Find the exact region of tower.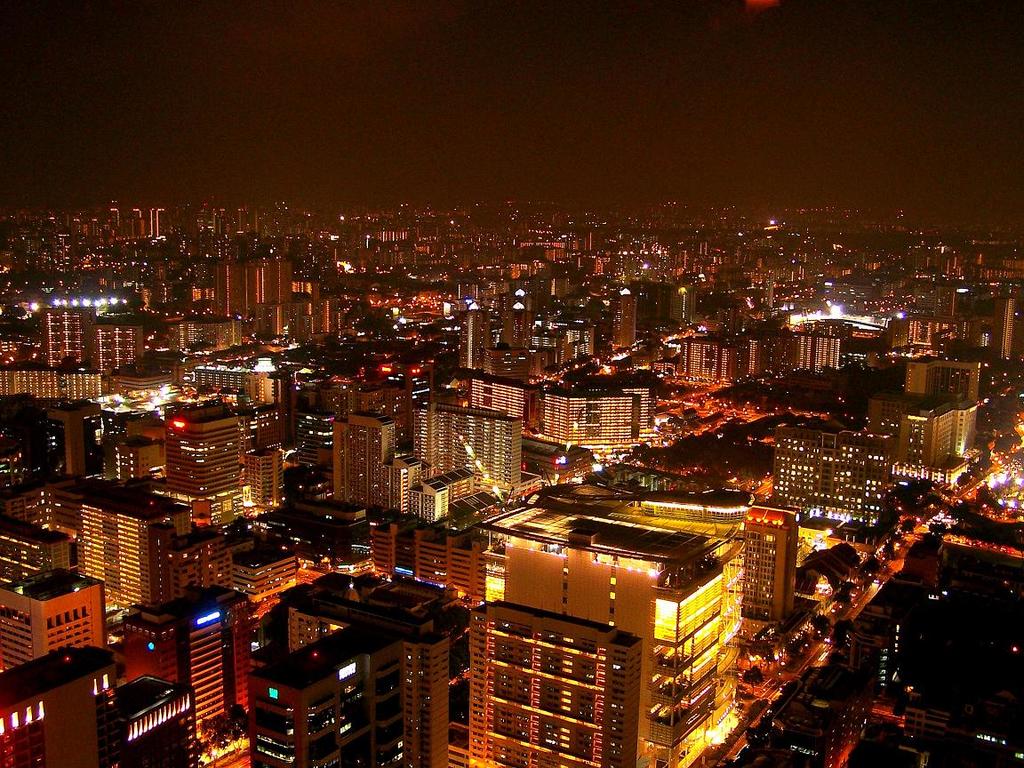
Exact region: detection(471, 364, 538, 442).
